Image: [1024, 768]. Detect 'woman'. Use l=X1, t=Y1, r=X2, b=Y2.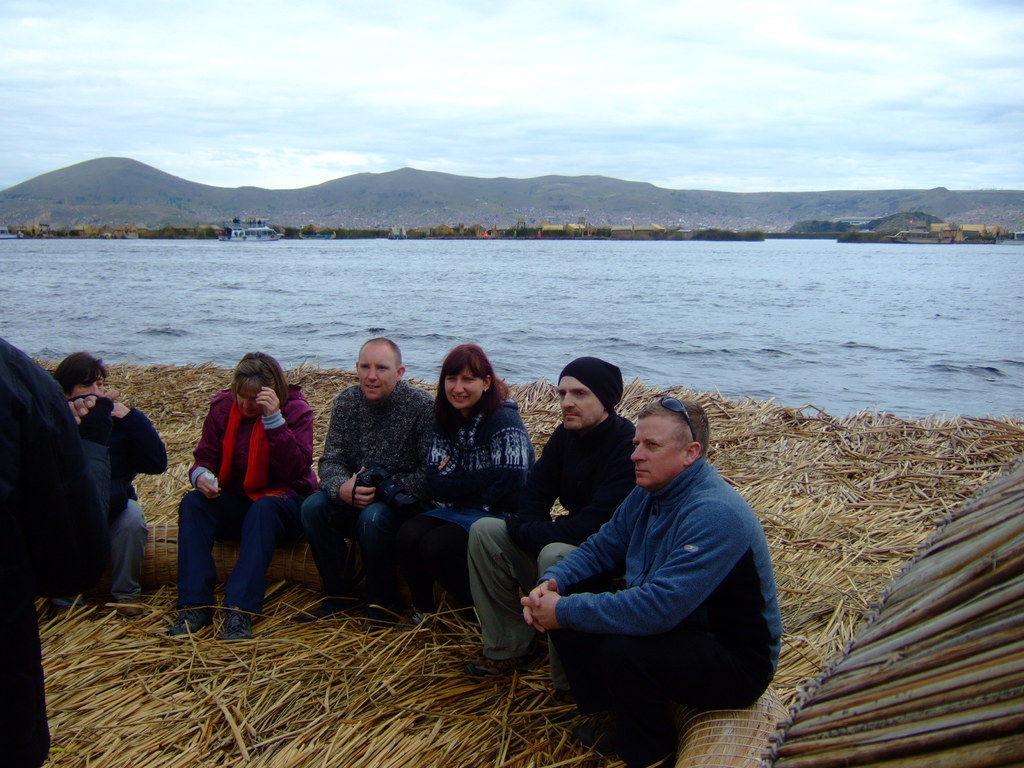
l=46, t=349, r=166, b=620.
